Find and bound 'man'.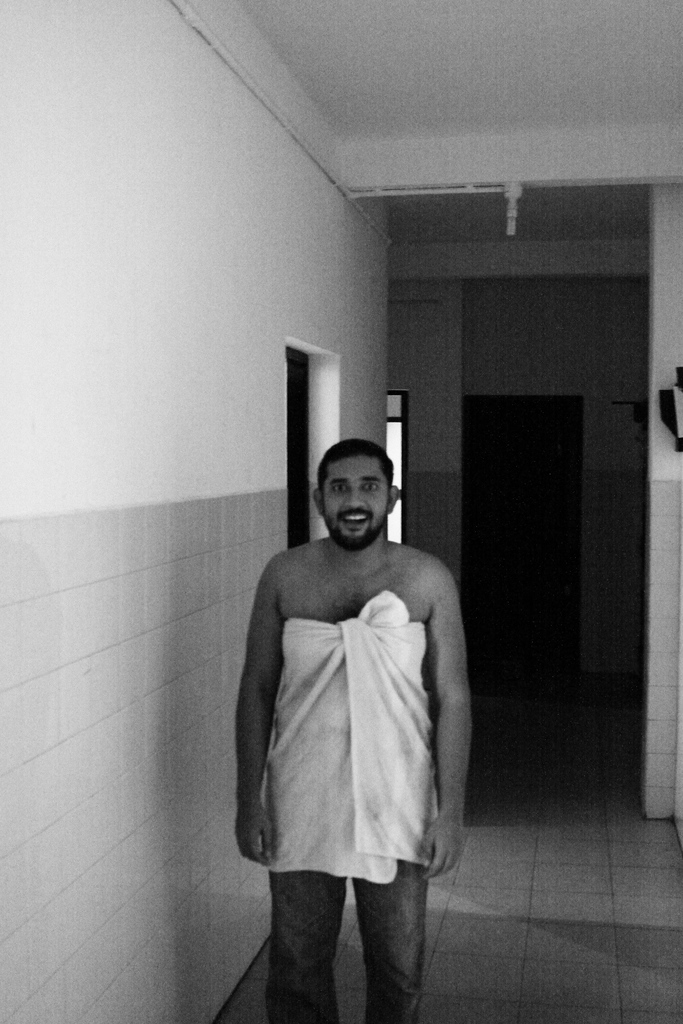
Bound: 216,420,490,998.
